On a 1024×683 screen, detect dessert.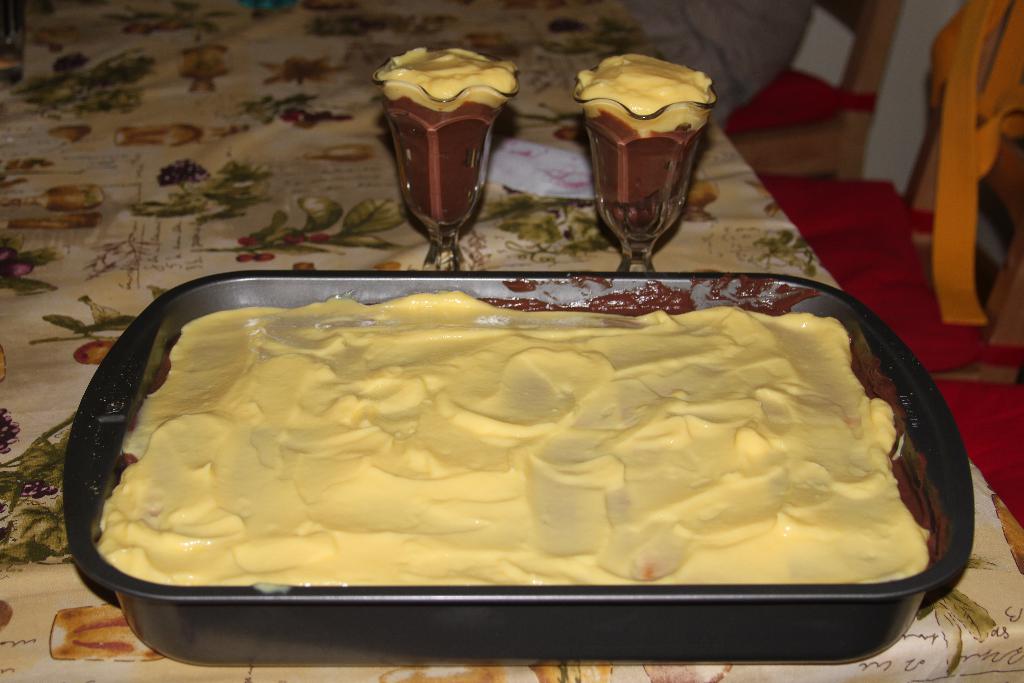
x1=375 y1=47 x2=511 y2=223.
